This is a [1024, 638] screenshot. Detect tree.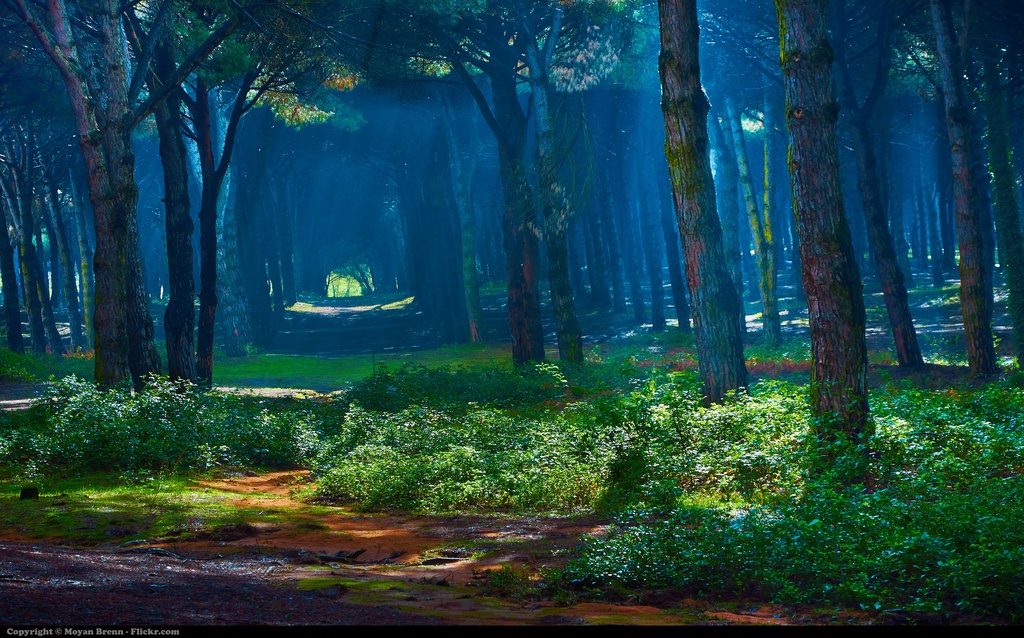
{"x1": 543, "y1": 0, "x2": 767, "y2": 366}.
